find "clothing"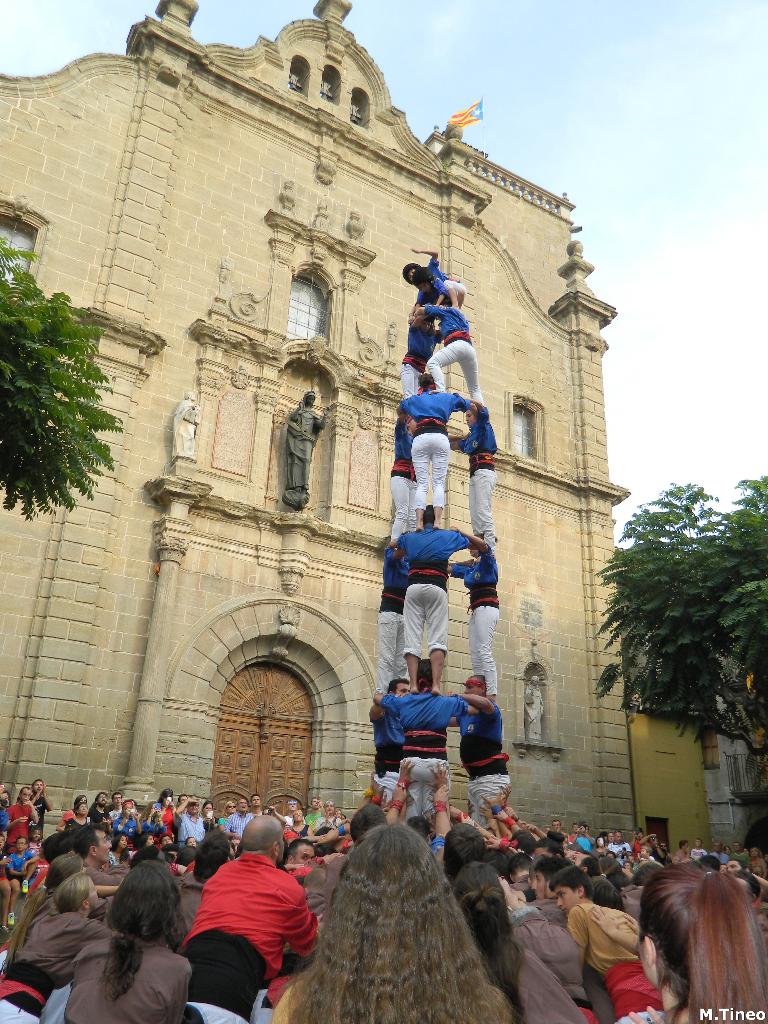
select_region(401, 308, 440, 403)
